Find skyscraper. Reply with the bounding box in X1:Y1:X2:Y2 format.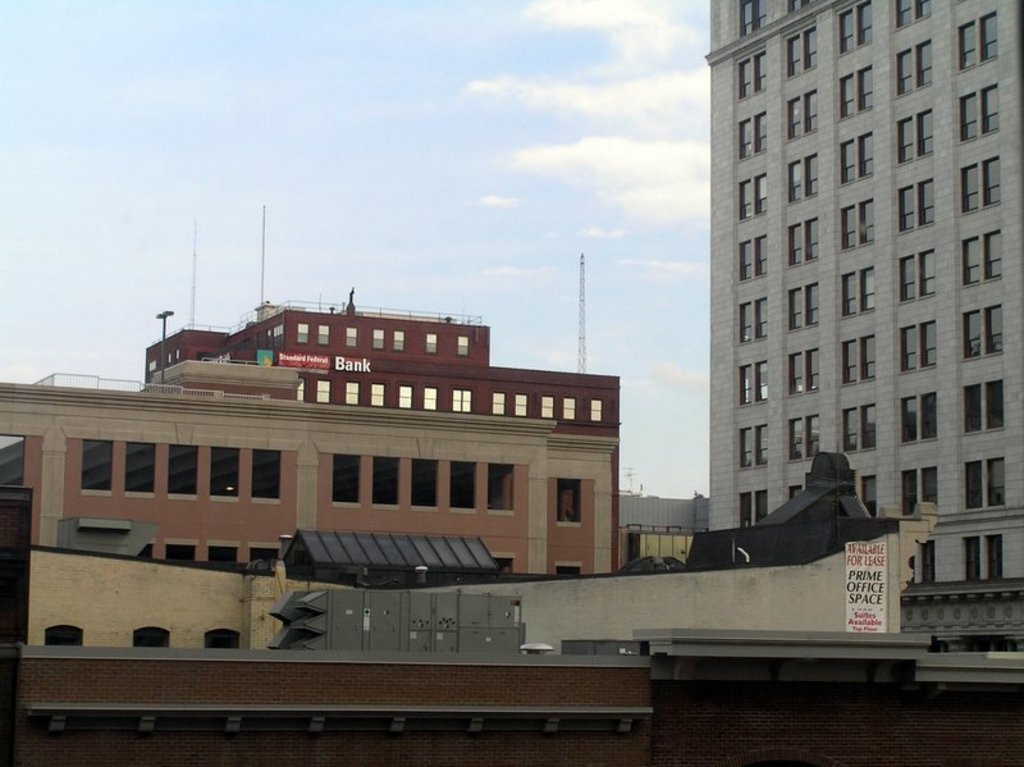
703:0:1023:579.
